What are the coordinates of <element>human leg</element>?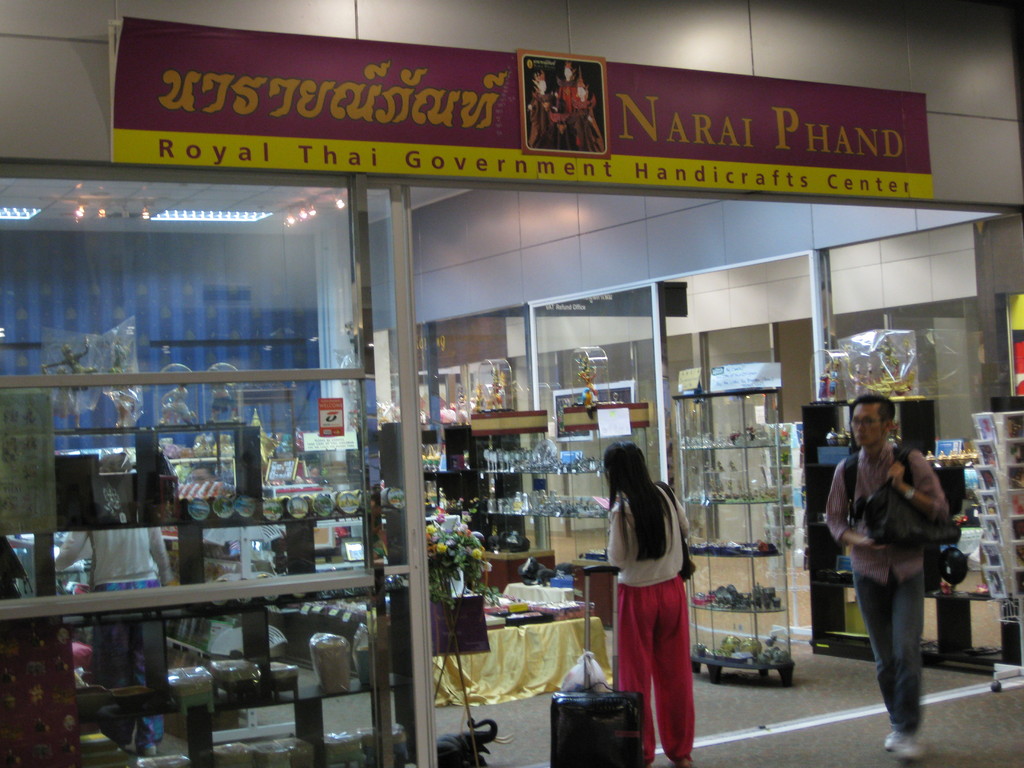
region(845, 572, 888, 708).
